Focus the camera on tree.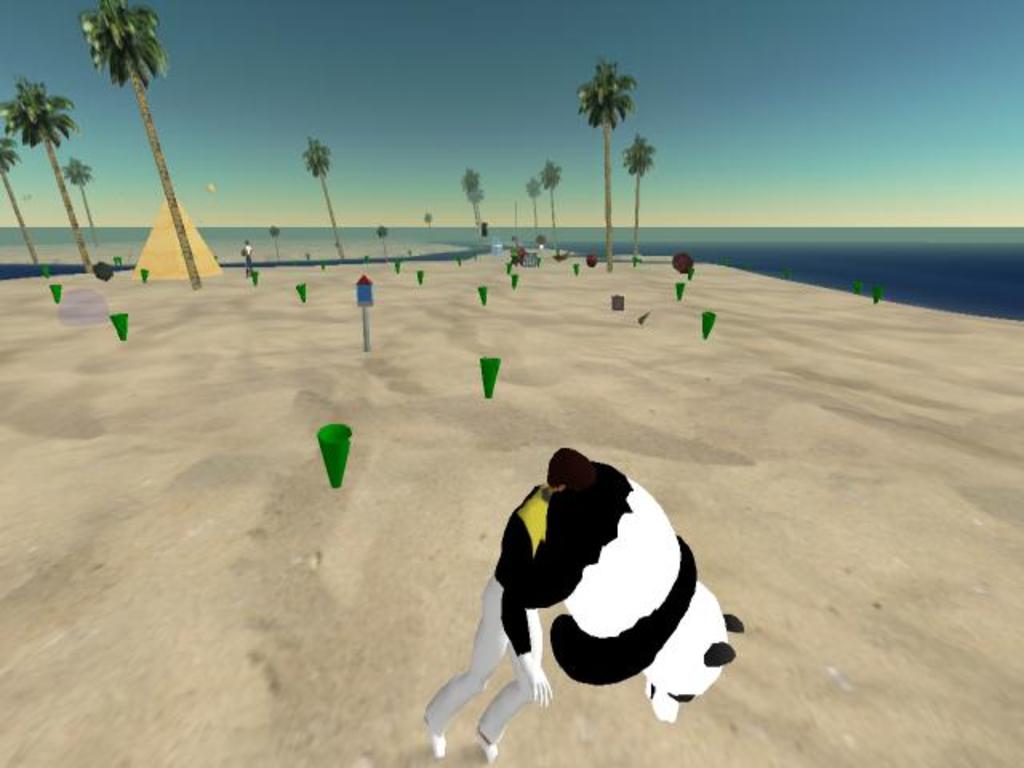
Focus region: rect(522, 176, 544, 245).
